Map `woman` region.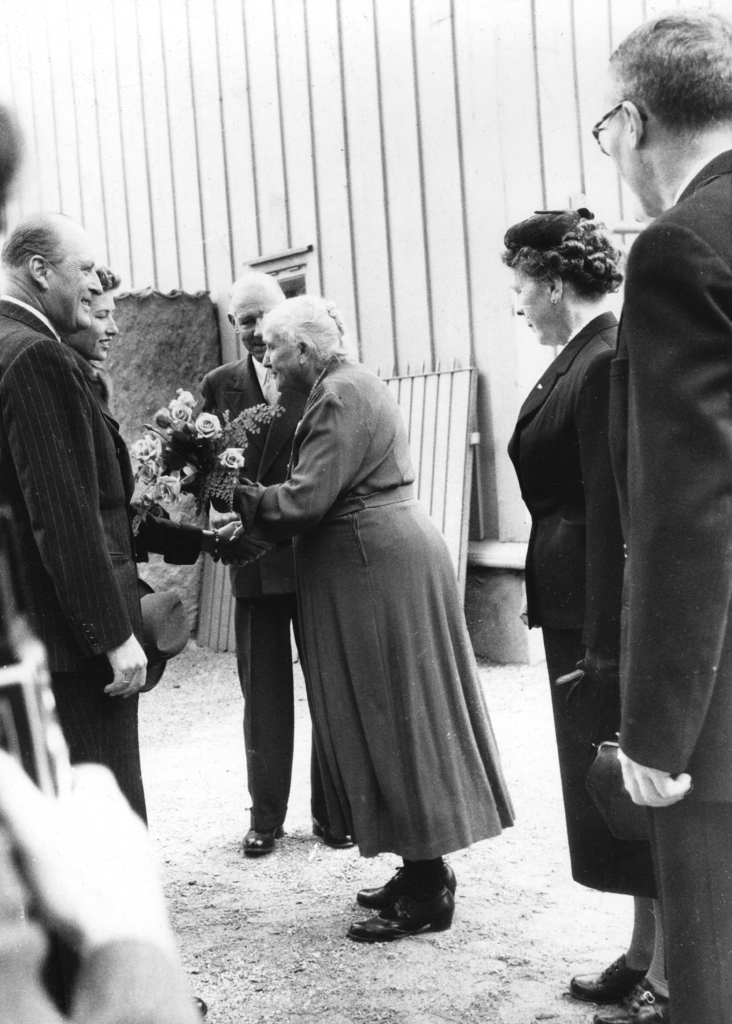
Mapped to Rect(65, 265, 269, 568).
